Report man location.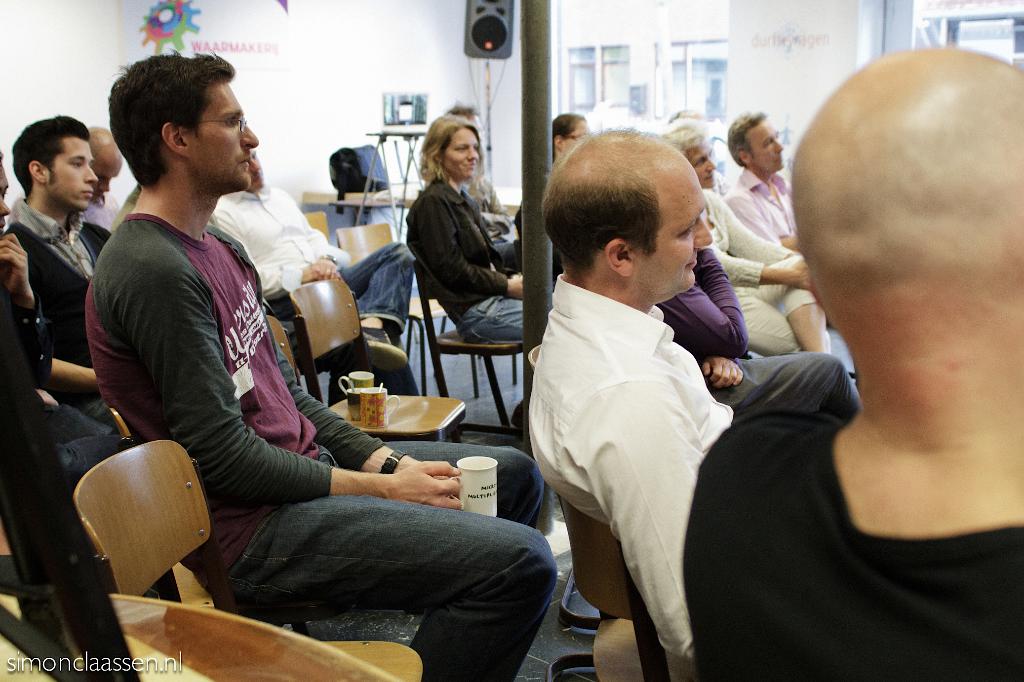
Report: BBox(683, 42, 1023, 681).
